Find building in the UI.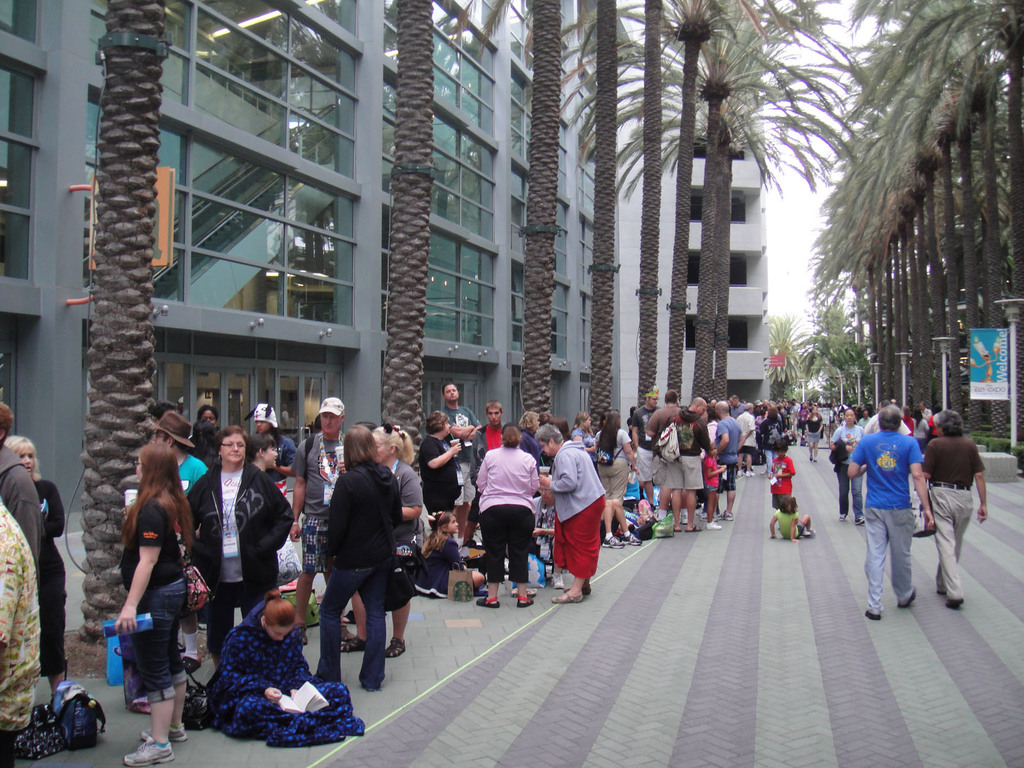
UI element at 1/0/620/543.
